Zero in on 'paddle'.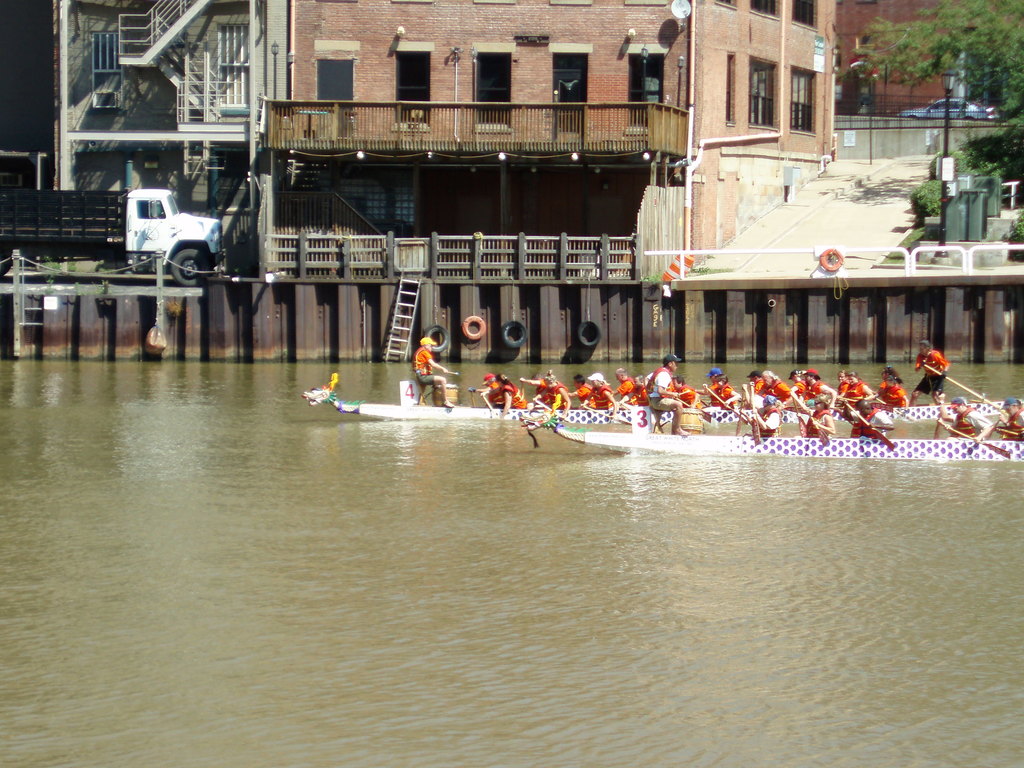
Zeroed in: bbox=[926, 365, 999, 410].
